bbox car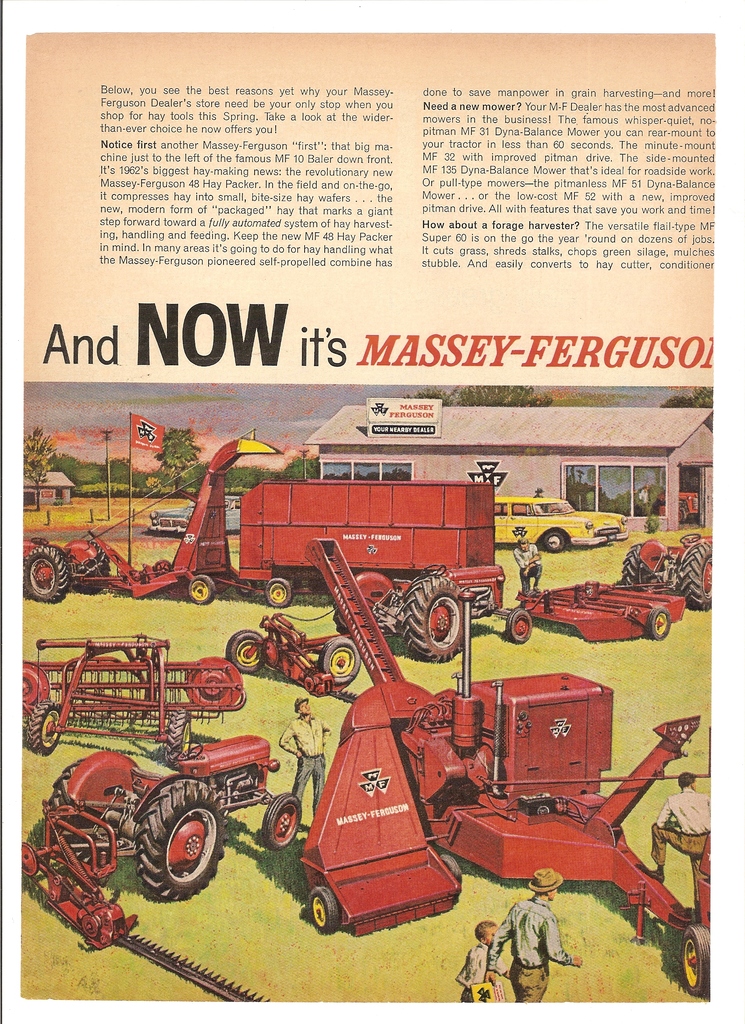
[x1=149, y1=492, x2=240, y2=534]
